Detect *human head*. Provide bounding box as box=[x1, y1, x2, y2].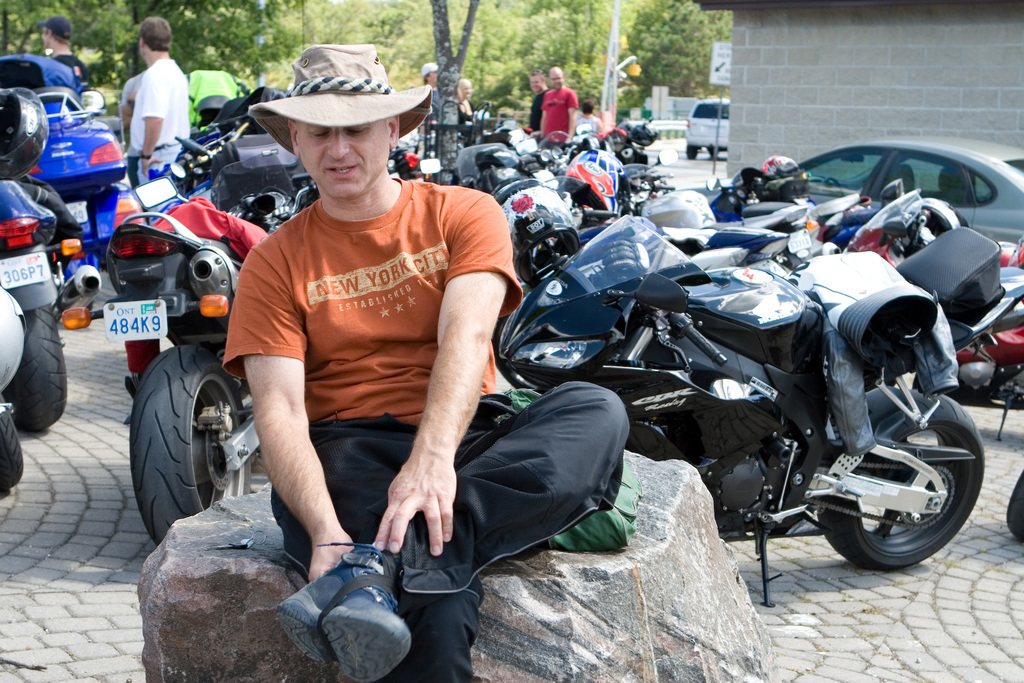
box=[39, 18, 68, 60].
